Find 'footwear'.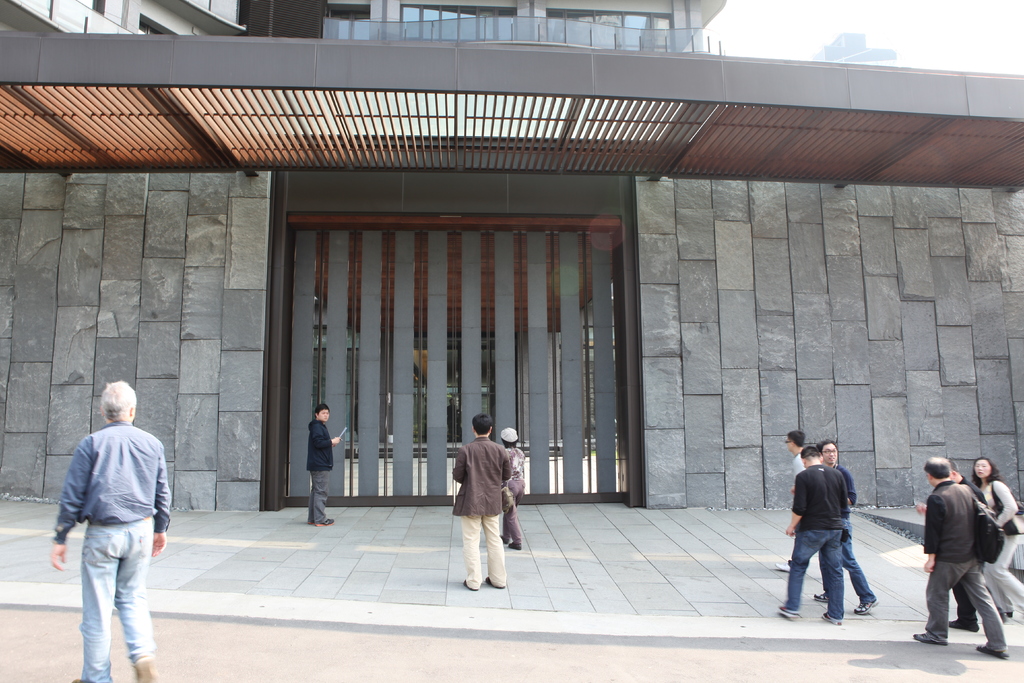
region(775, 562, 792, 574).
